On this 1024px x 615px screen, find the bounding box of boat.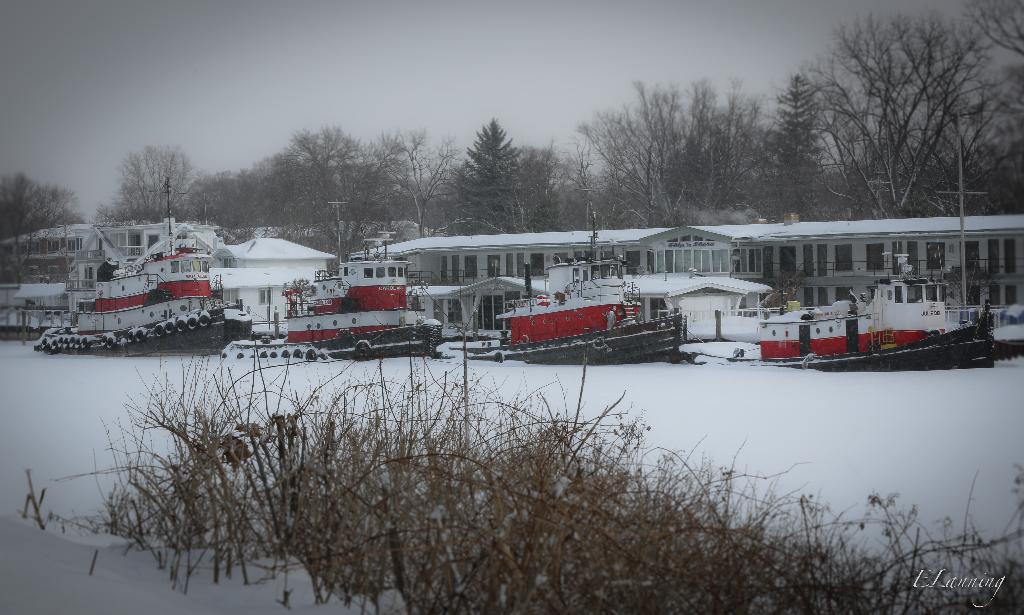
Bounding box: locate(33, 183, 252, 353).
